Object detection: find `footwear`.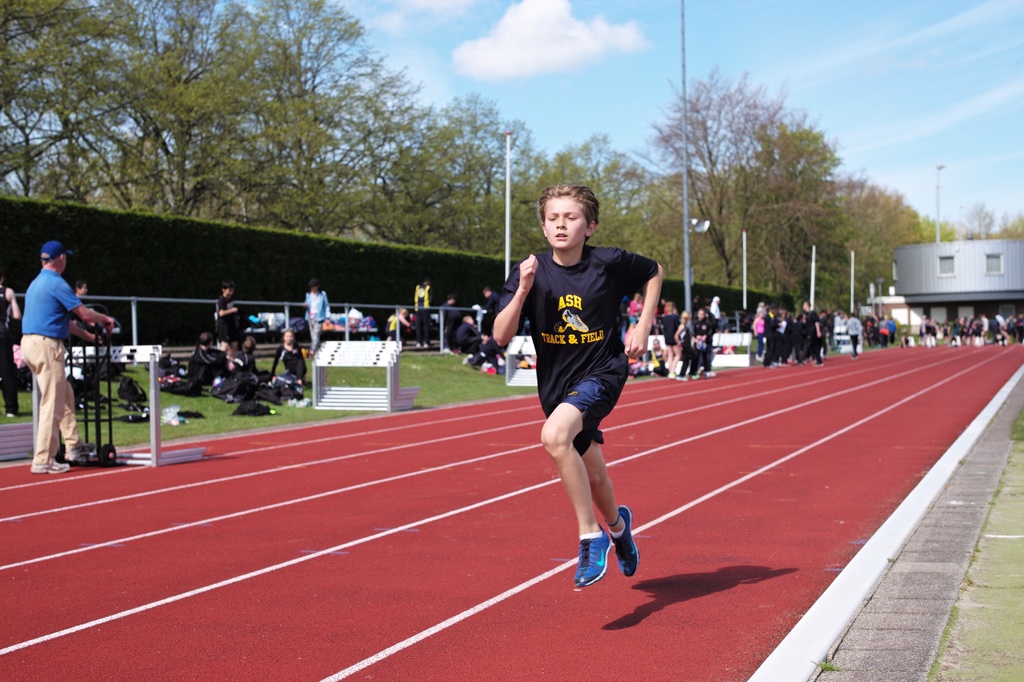
{"left": 6, "top": 409, "right": 19, "bottom": 420}.
